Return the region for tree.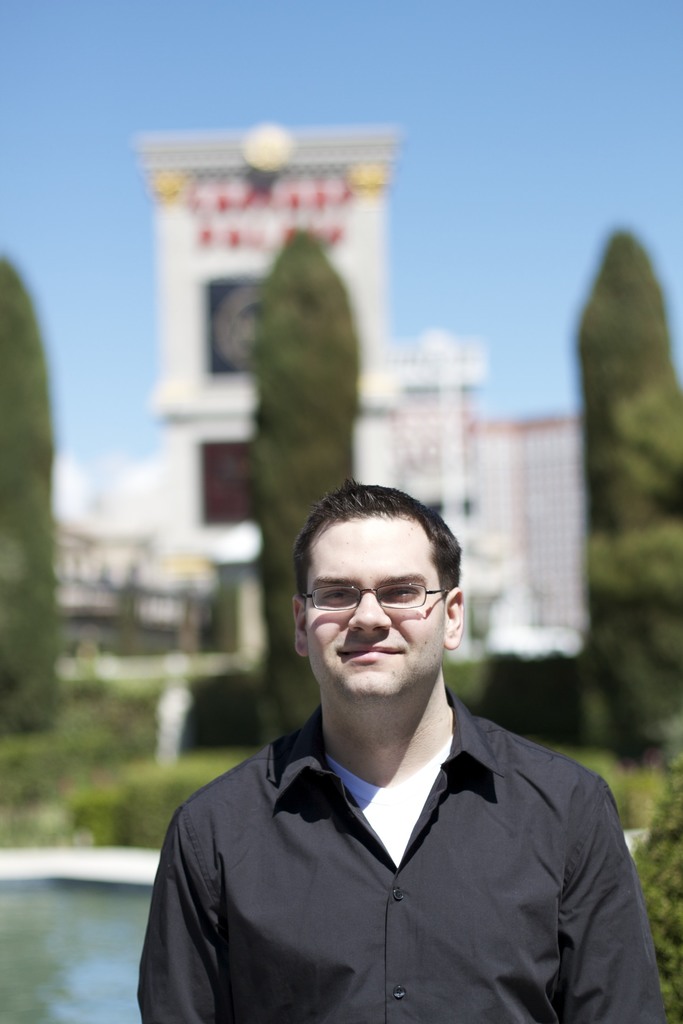
BBox(570, 232, 670, 724).
